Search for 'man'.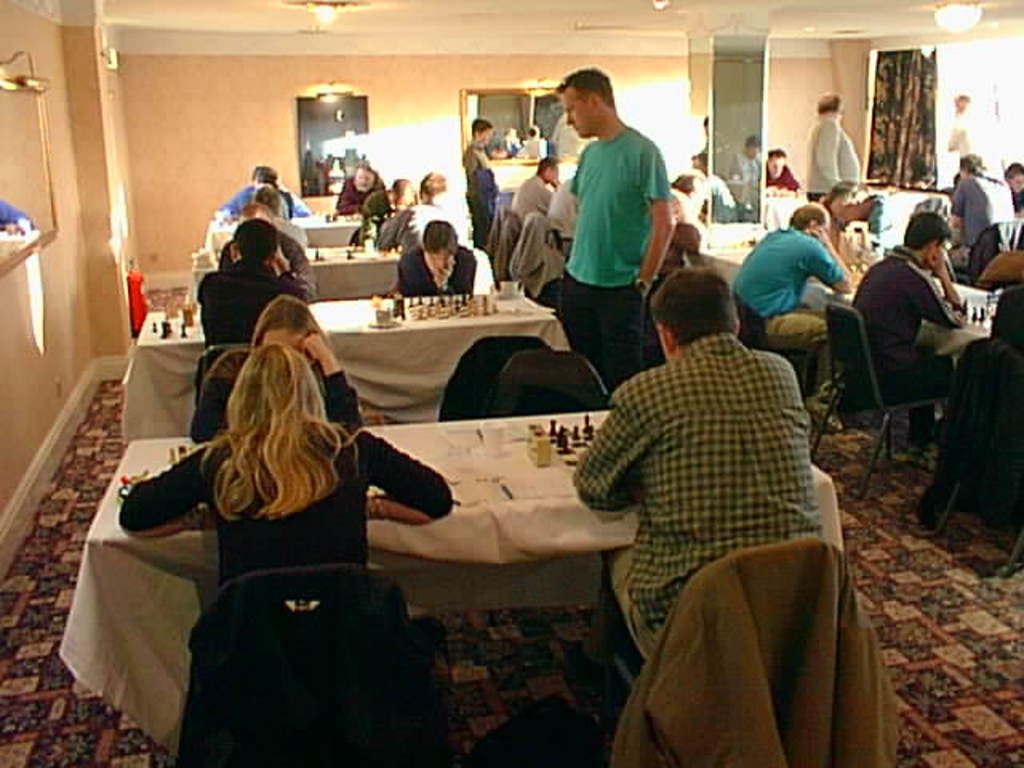
Found at {"x1": 803, "y1": 83, "x2": 864, "y2": 195}.
